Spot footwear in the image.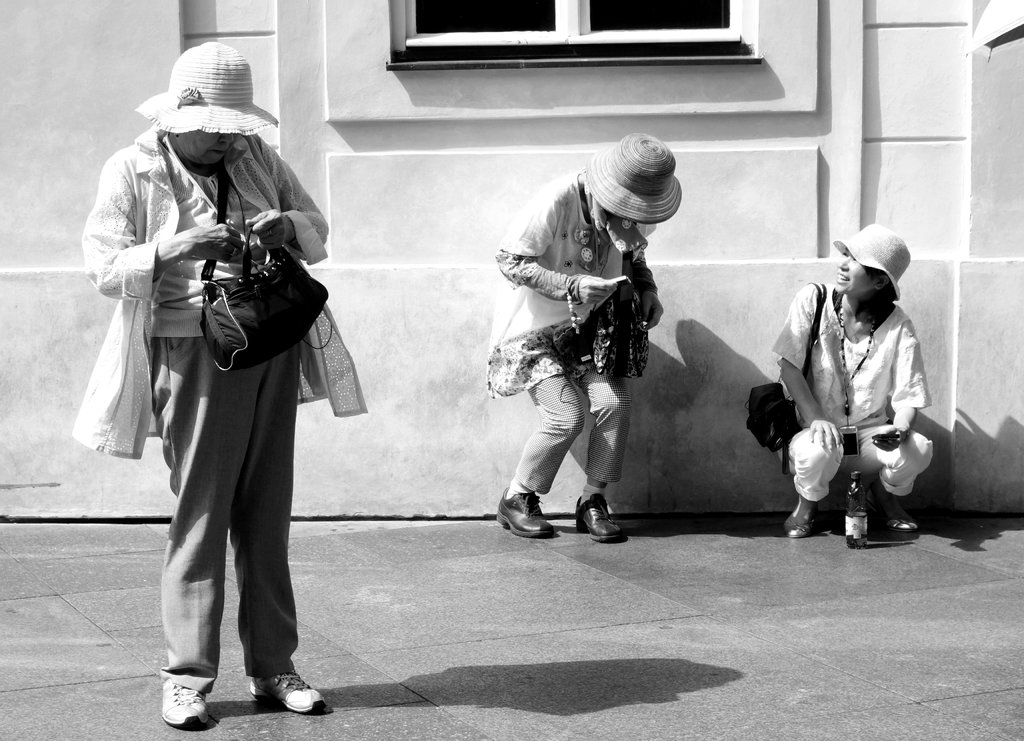
footwear found at {"left": 578, "top": 494, "right": 623, "bottom": 538}.
